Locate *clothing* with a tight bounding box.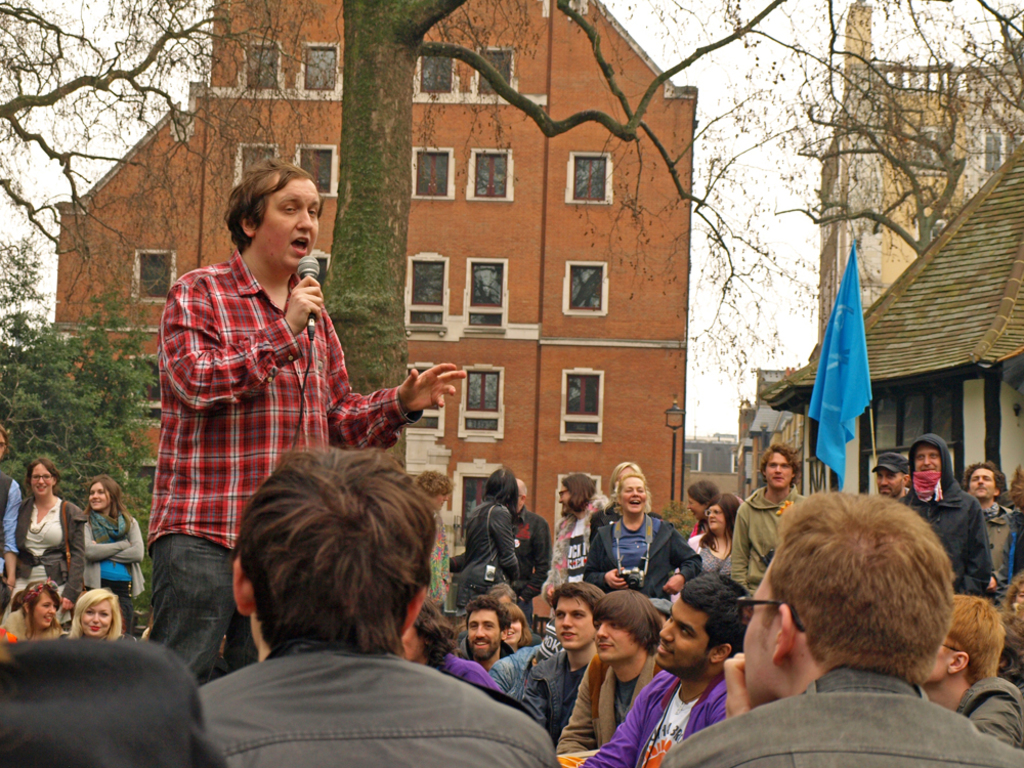
box(680, 524, 732, 581).
